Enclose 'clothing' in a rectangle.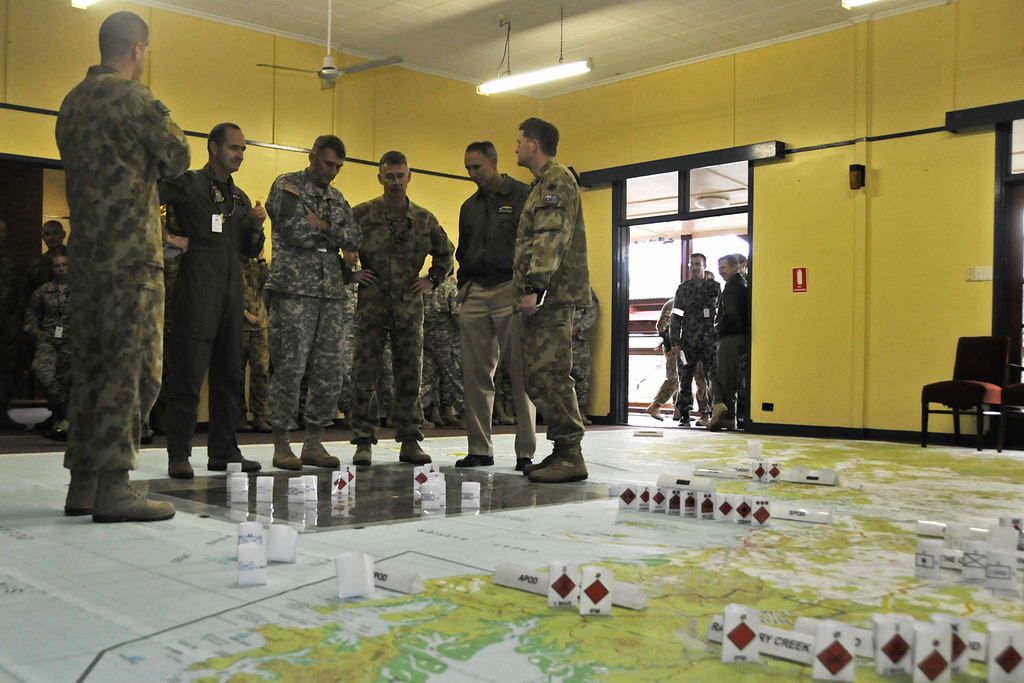
<bbox>455, 170, 536, 458</bbox>.
